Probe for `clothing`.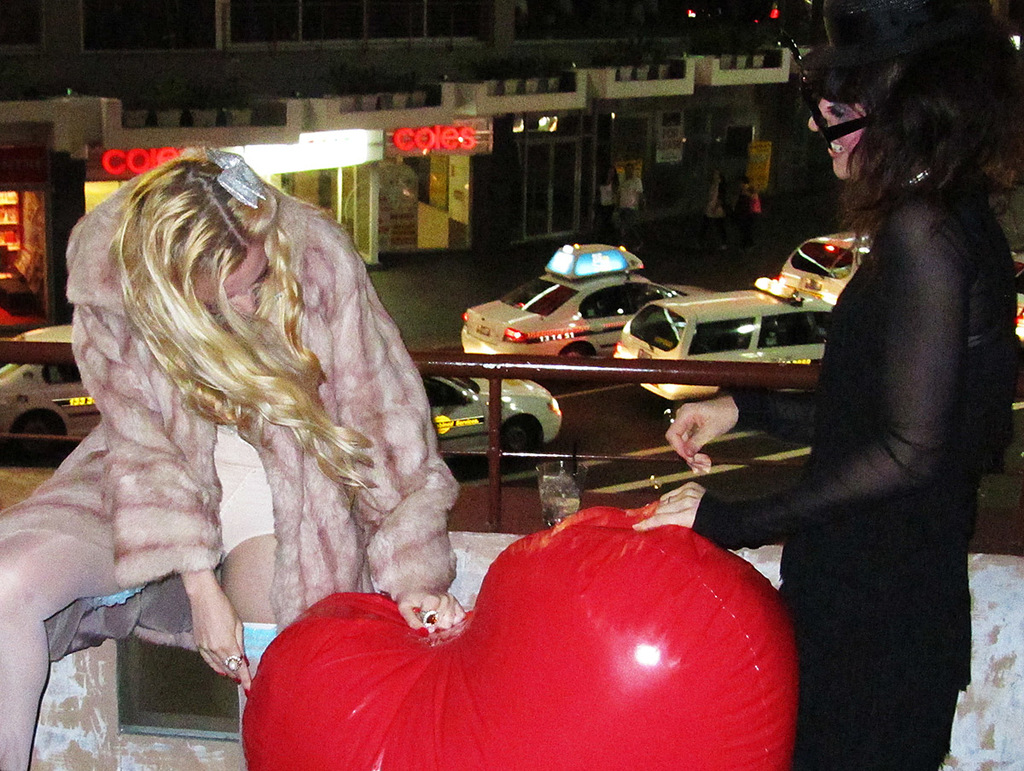
Probe result: crop(689, 172, 1017, 770).
